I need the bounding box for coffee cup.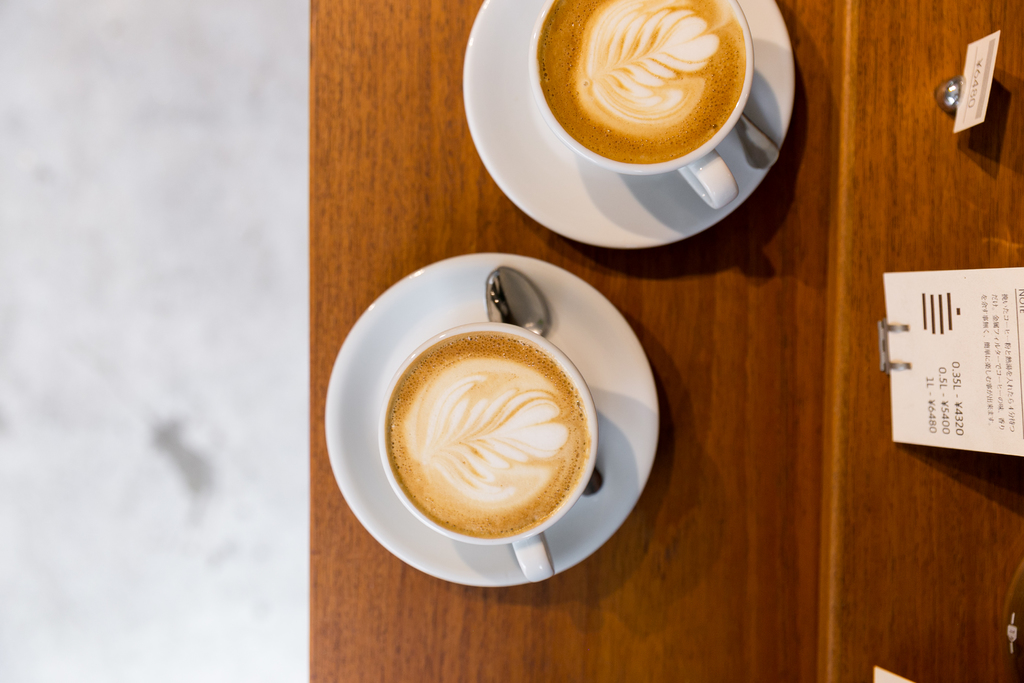
Here it is: <region>524, 0, 755, 211</region>.
